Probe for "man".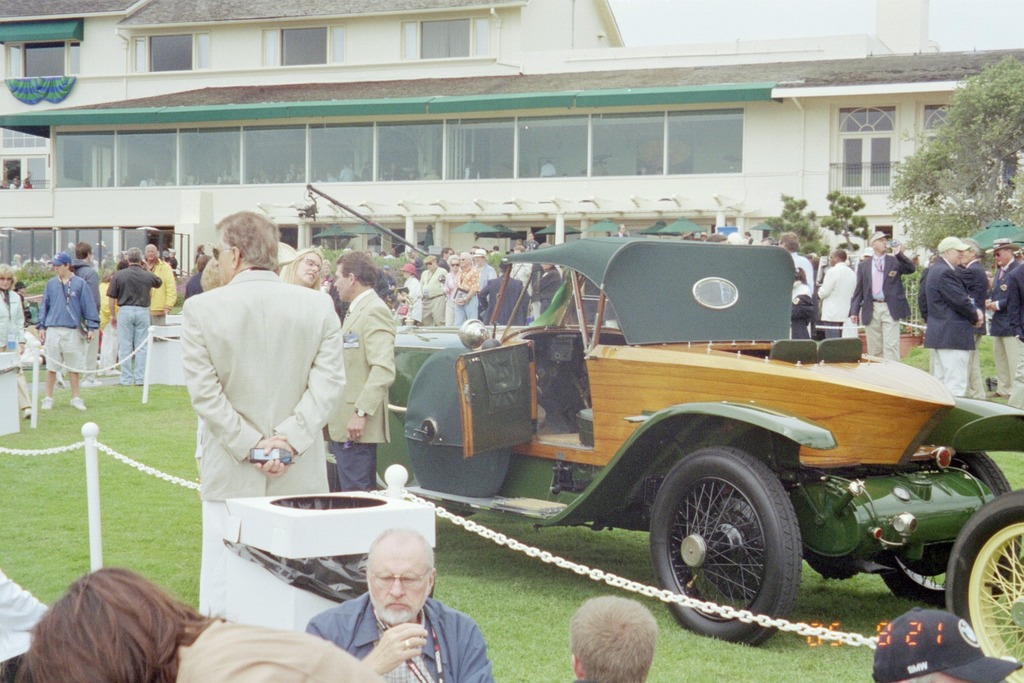
Probe result: 477:258:530:331.
